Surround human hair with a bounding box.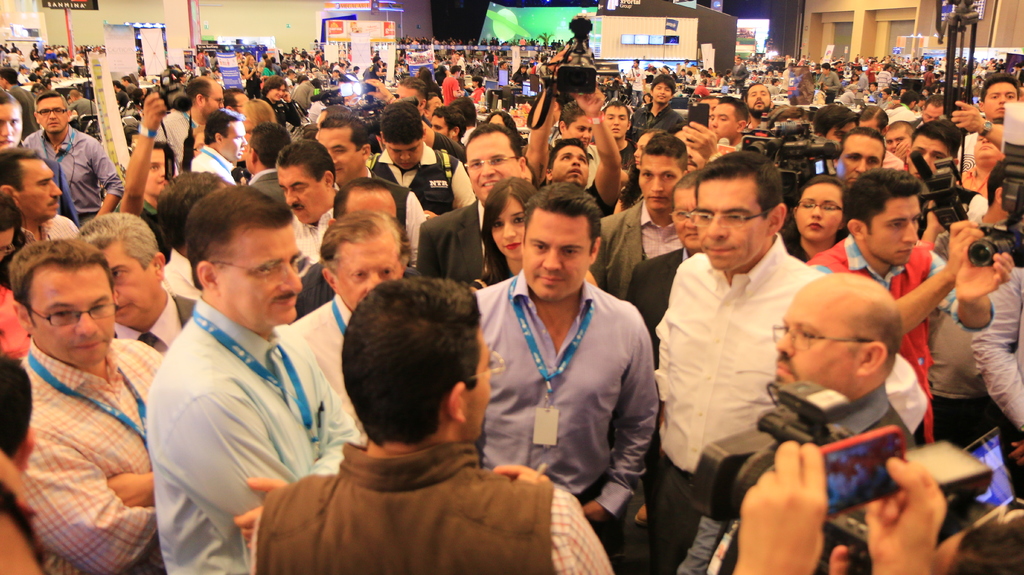
x1=182 y1=183 x2=294 y2=292.
